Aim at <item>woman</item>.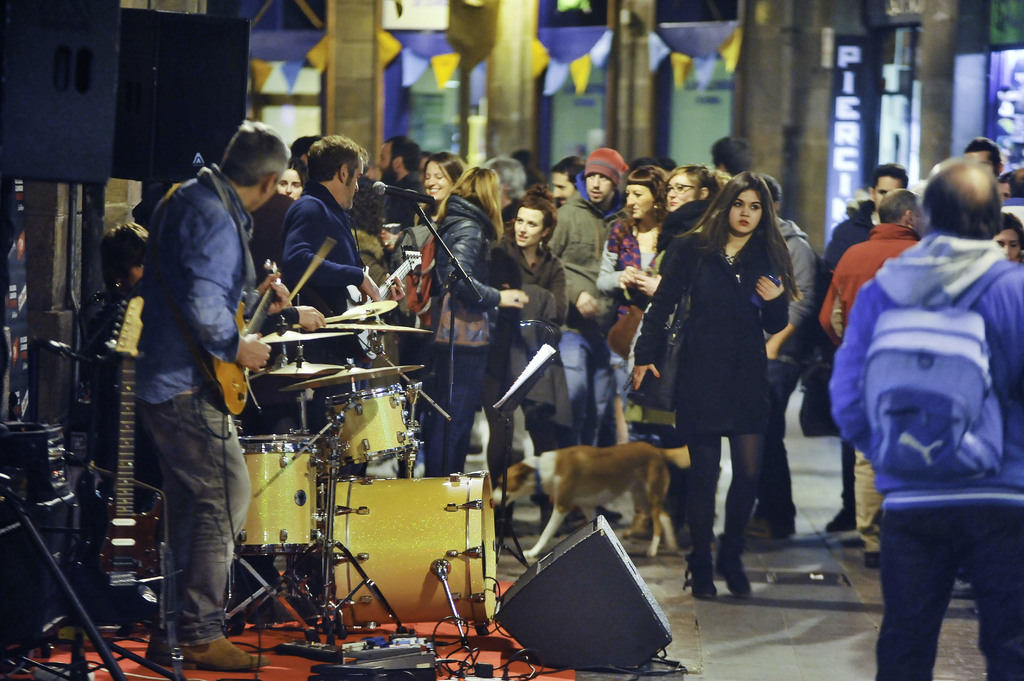
Aimed at x1=633 y1=163 x2=708 y2=411.
